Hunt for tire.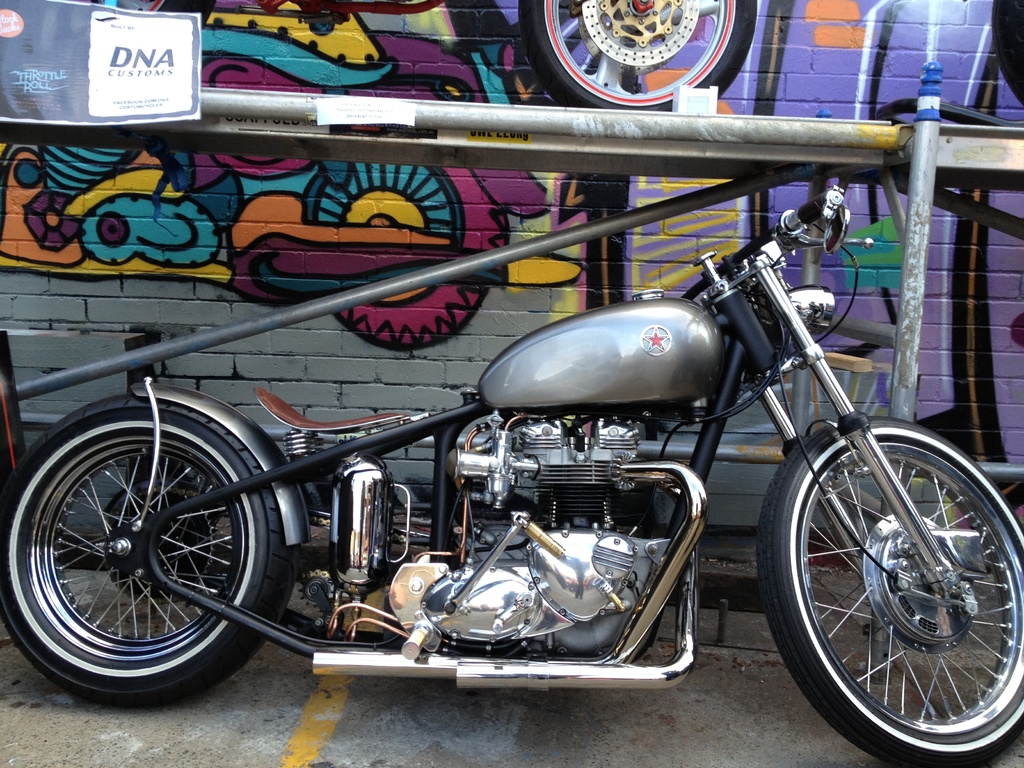
Hunted down at x1=991, y1=0, x2=1023, y2=106.
